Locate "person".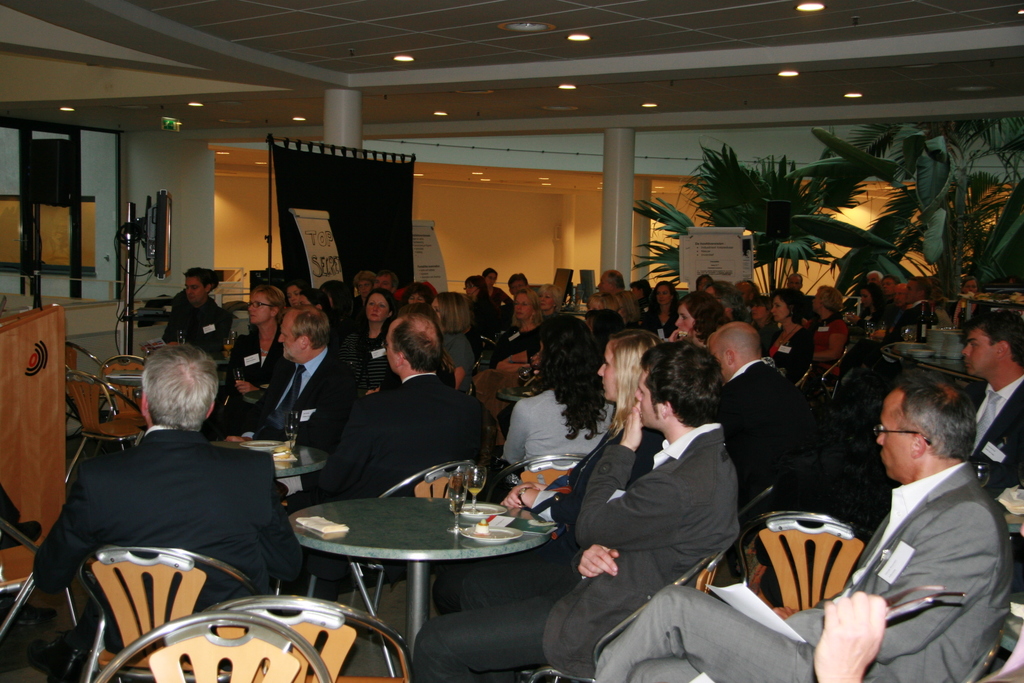
Bounding box: bbox(812, 281, 847, 373).
